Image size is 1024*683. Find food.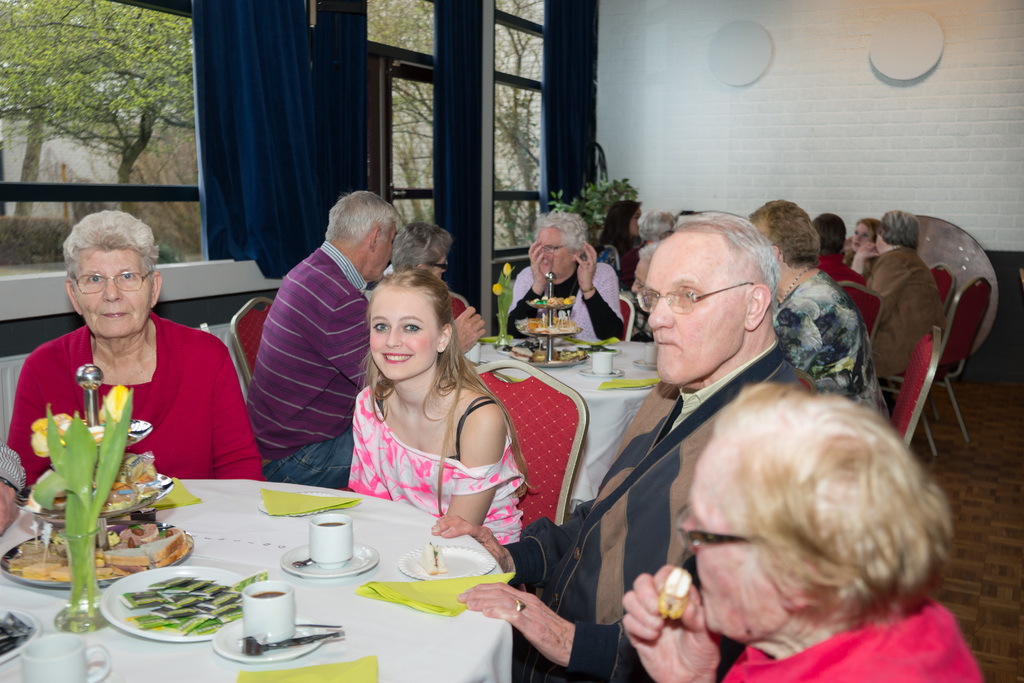
pyautogui.locateOnScreen(116, 571, 244, 637).
